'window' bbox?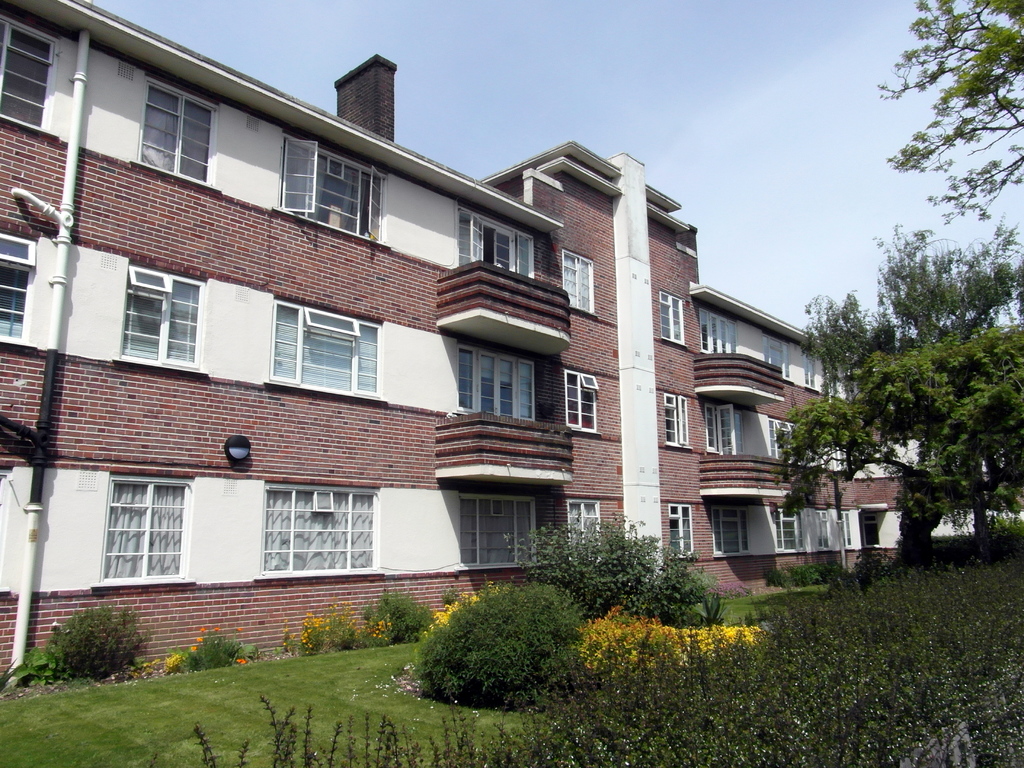
[556,367,595,436]
